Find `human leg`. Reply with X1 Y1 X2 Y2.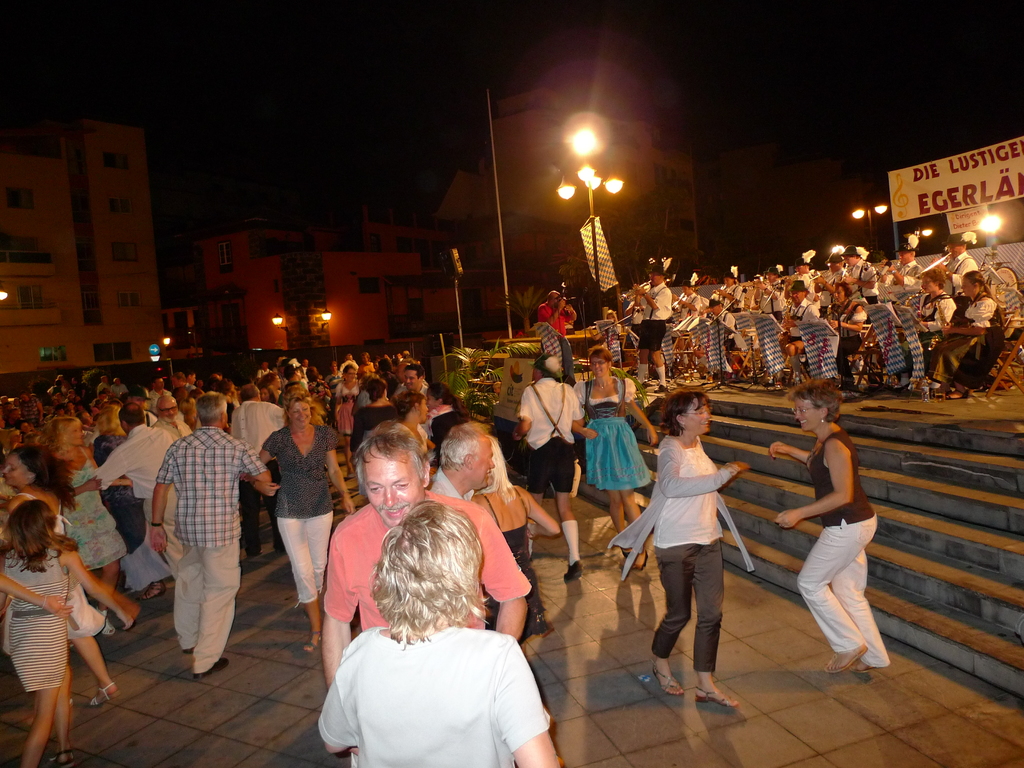
612 492 630 558.
